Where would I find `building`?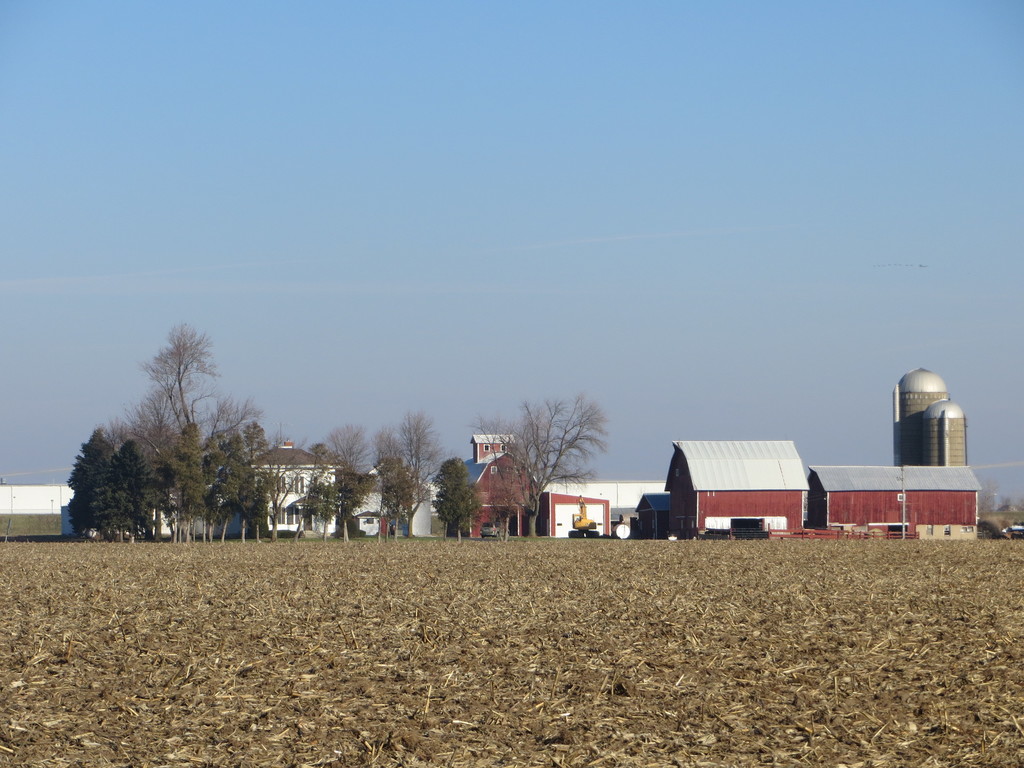
At 663:435:814:541.
